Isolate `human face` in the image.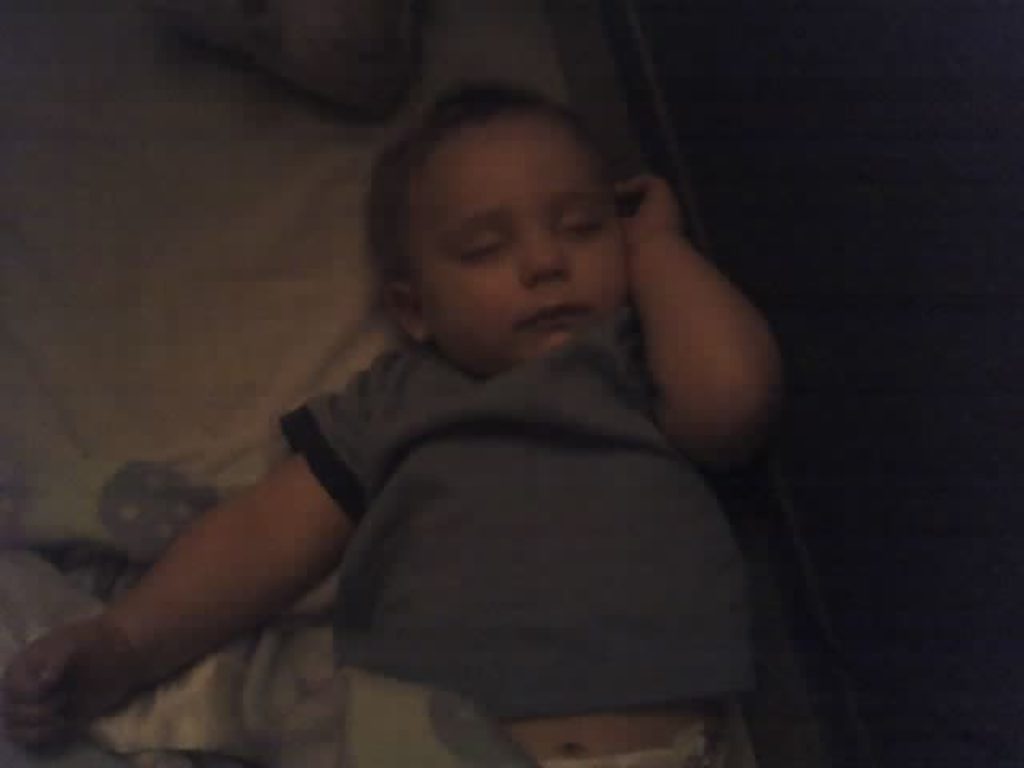
Isolated region: crop(408, 128, 627, 373).
